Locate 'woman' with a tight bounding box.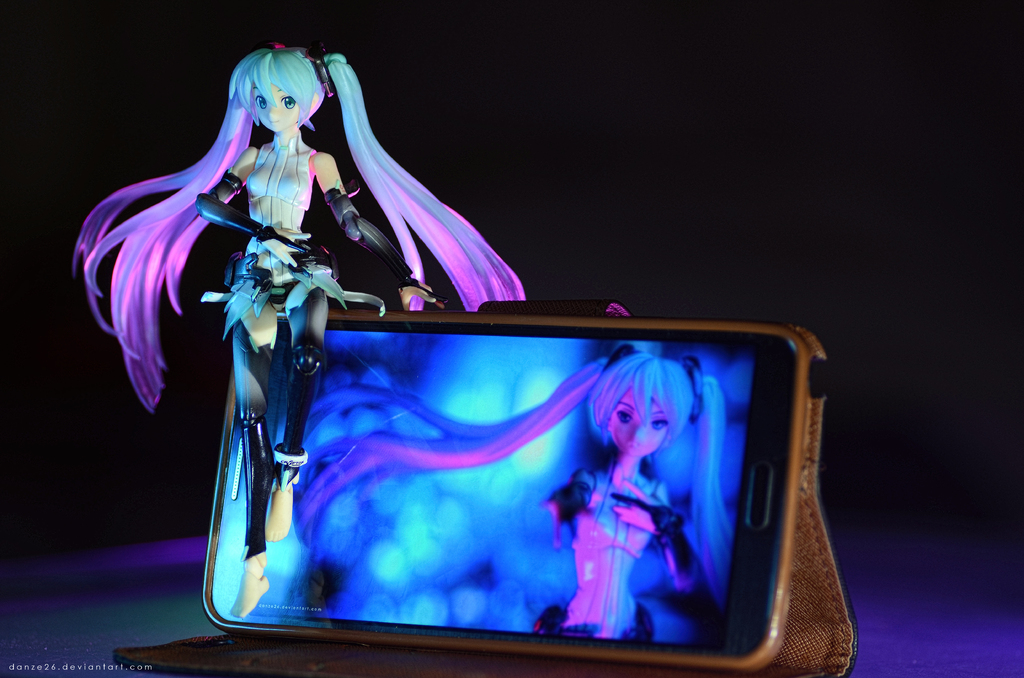
72/49/525/617.
